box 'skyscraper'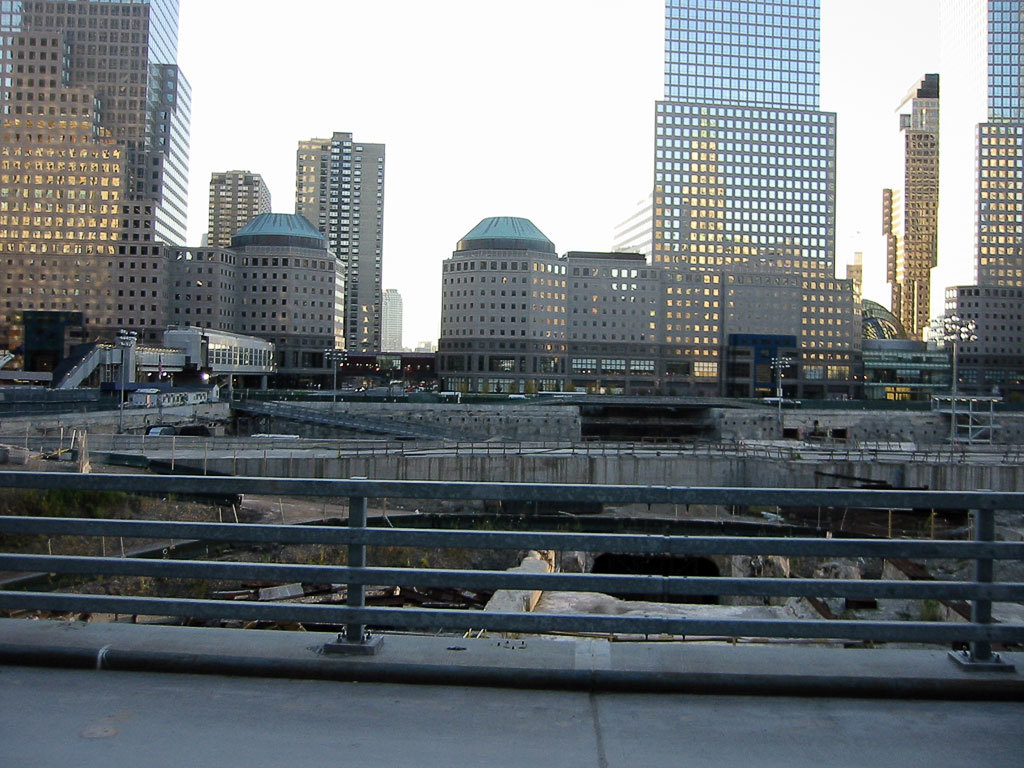
crop(924, 0, 1023, 357)
